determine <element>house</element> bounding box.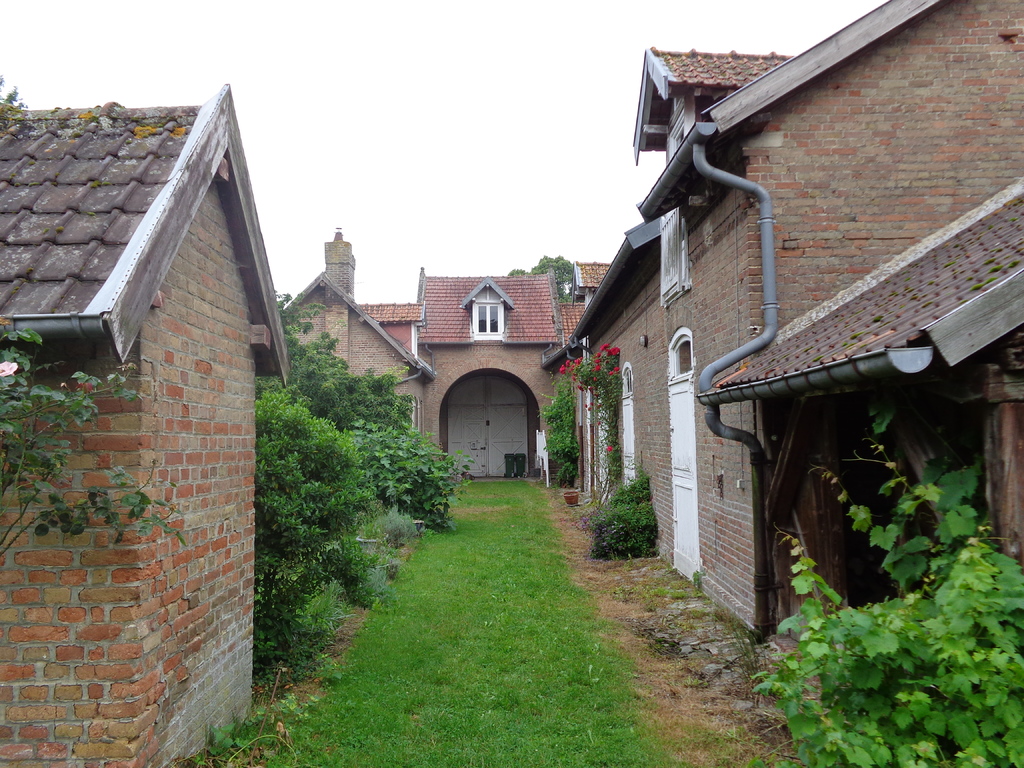
Determined: BBox(0, 83, 289, 767).
